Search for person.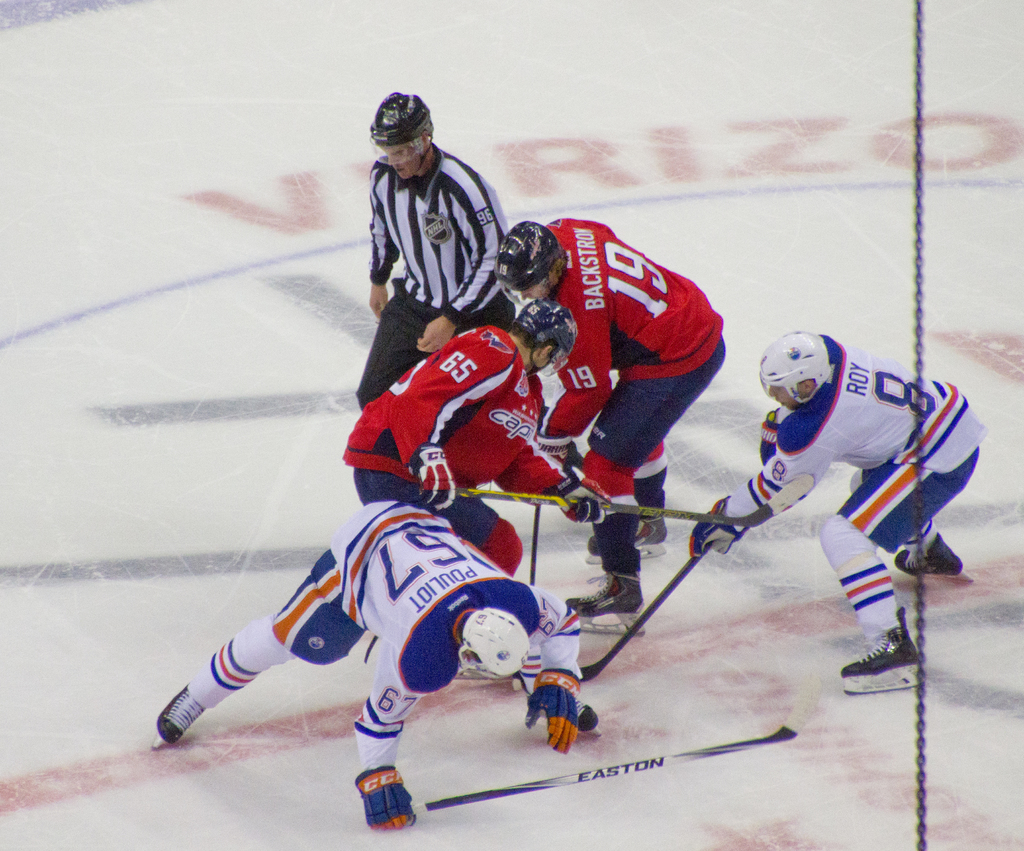
Found at <region>340, 295, 605, 570</region>.
